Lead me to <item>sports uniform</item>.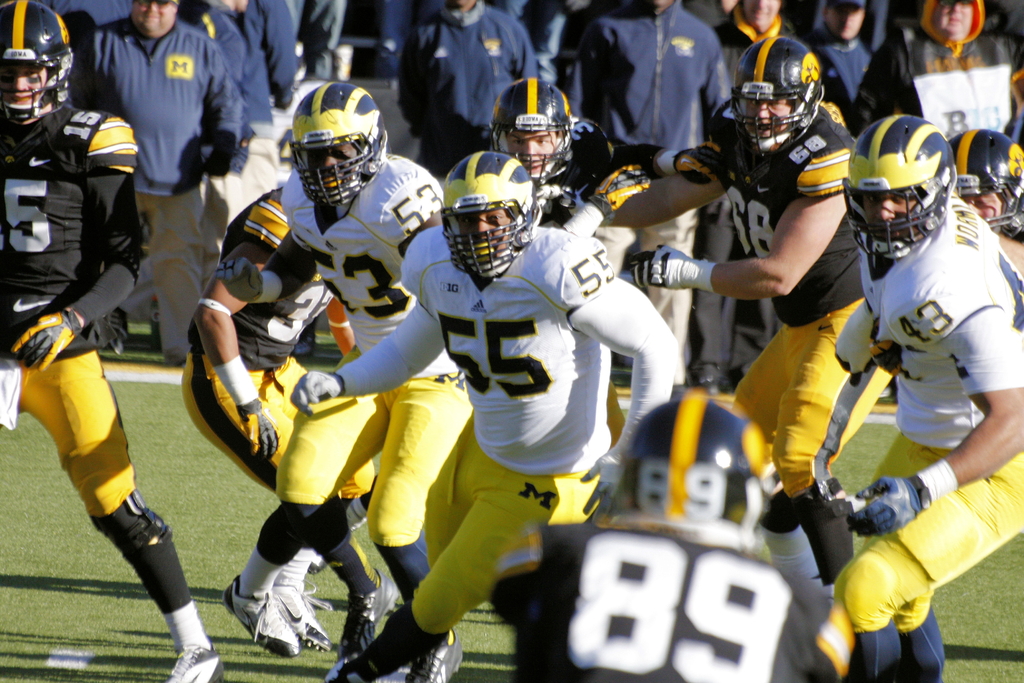
Lead to locate(472, 84, 630, 229).
